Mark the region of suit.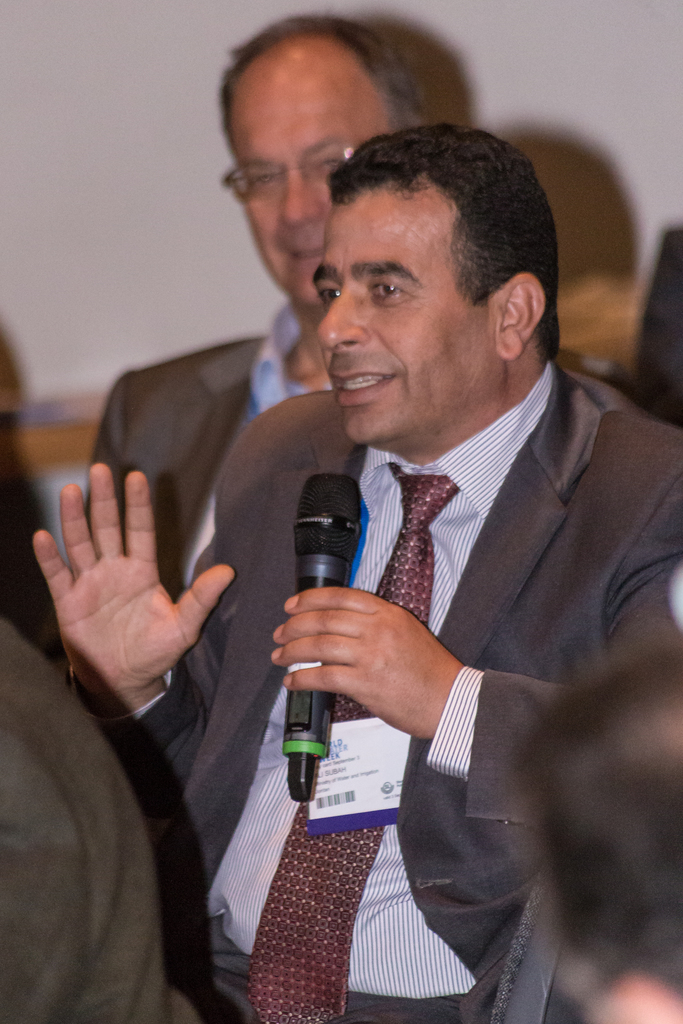
Region: <region>83, 297, 645, 587</region>.
